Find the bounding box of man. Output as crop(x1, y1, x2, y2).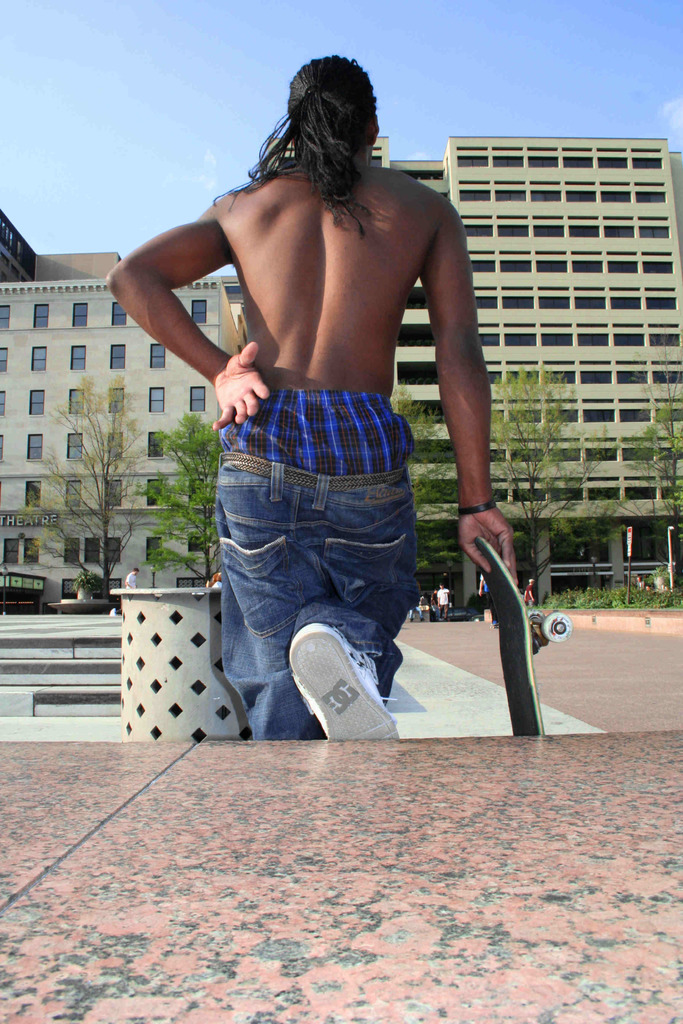
crop(122, 566, 140, 593).
